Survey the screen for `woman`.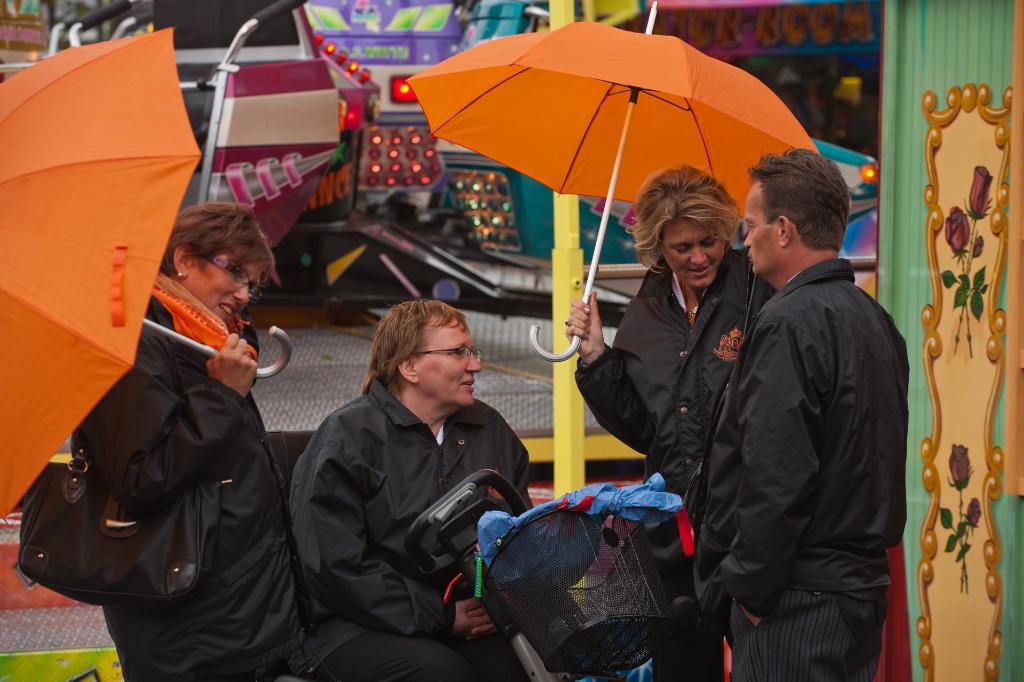
Survey found: <region>565, 164, 784, 681</region>.
